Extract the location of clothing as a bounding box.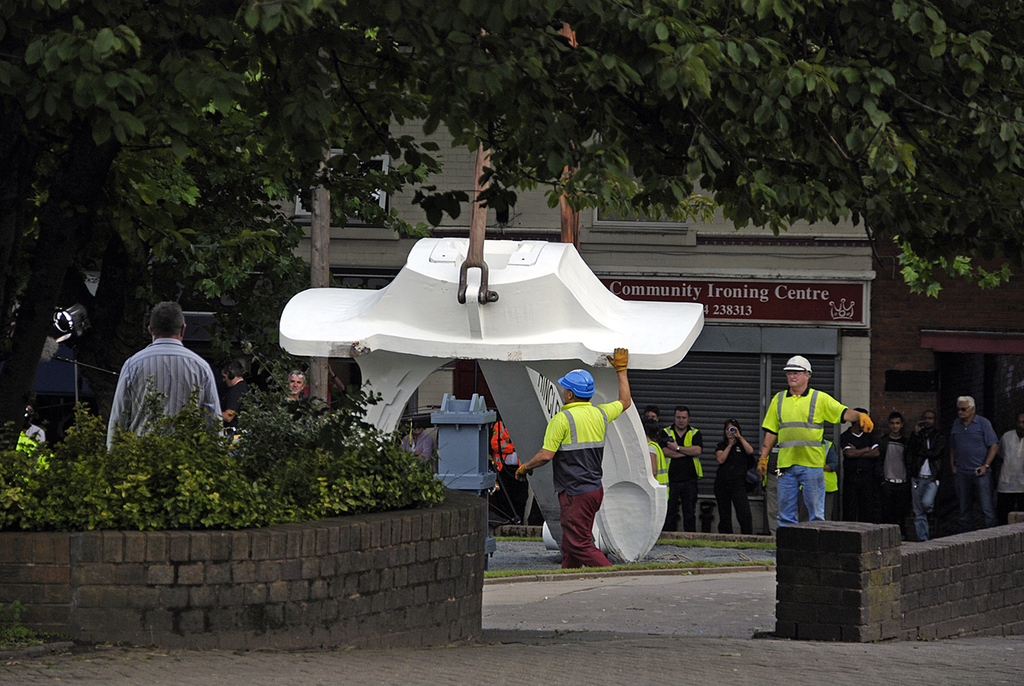
left=946, top=419, right=1003, bottom=531.
